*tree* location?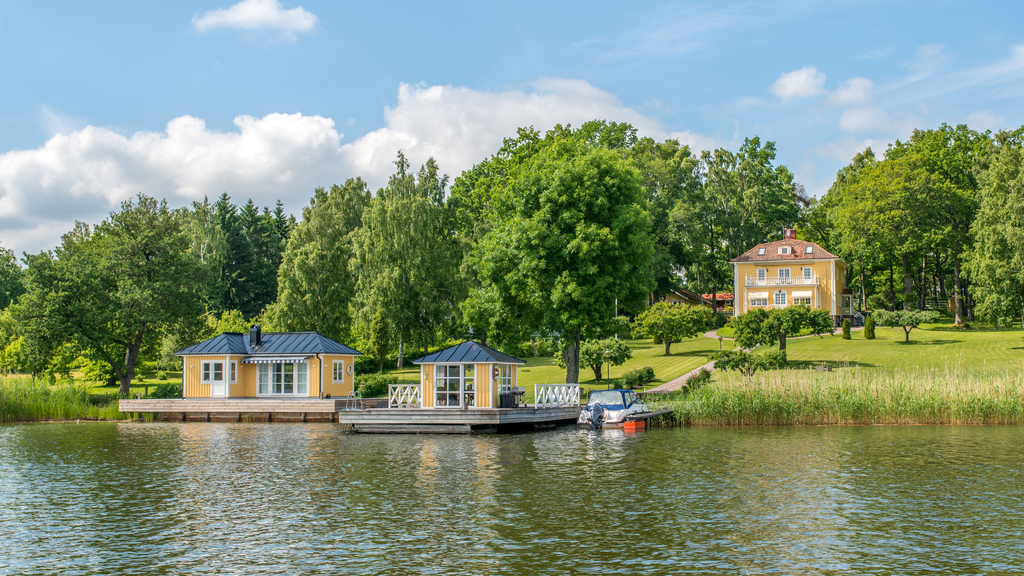
[304,151,451,377]
